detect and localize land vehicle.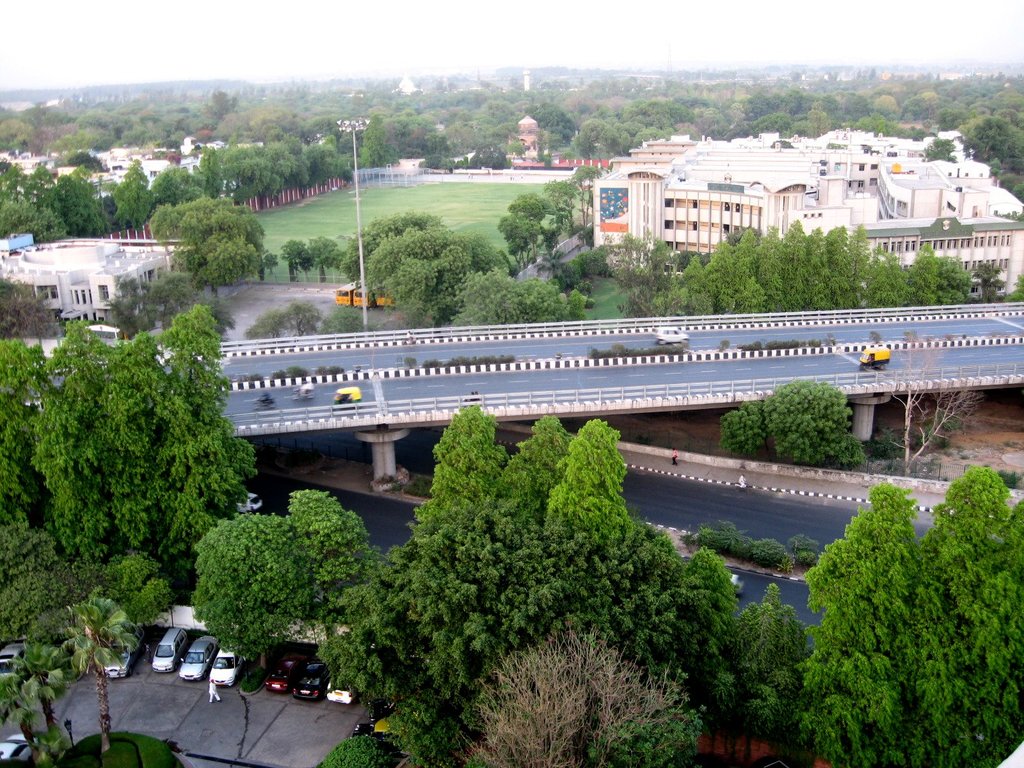
Localized at (330, 672, 356, 707).
